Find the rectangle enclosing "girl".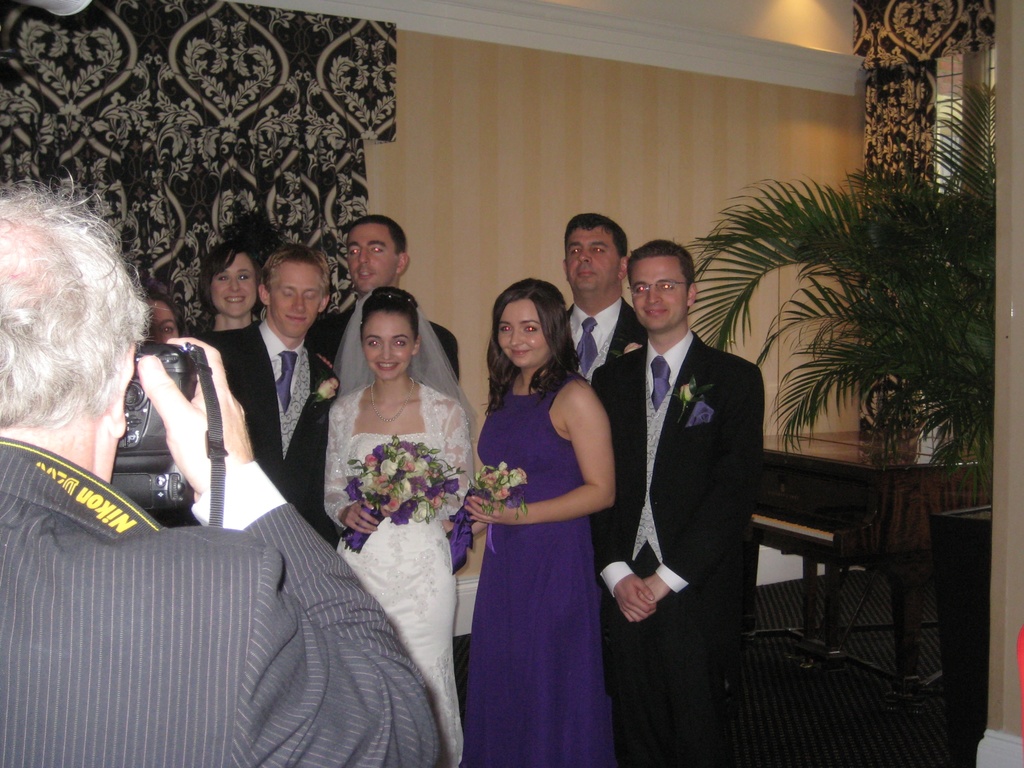
(199, 237, 260, 338).
